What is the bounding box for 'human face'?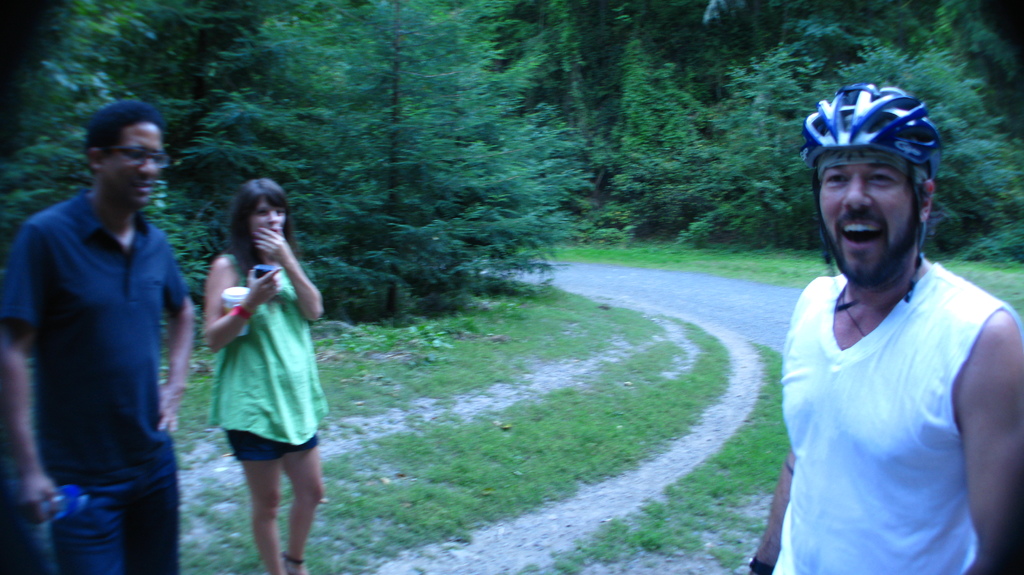
x1=104, y1=117, x2=157, y2=210.
